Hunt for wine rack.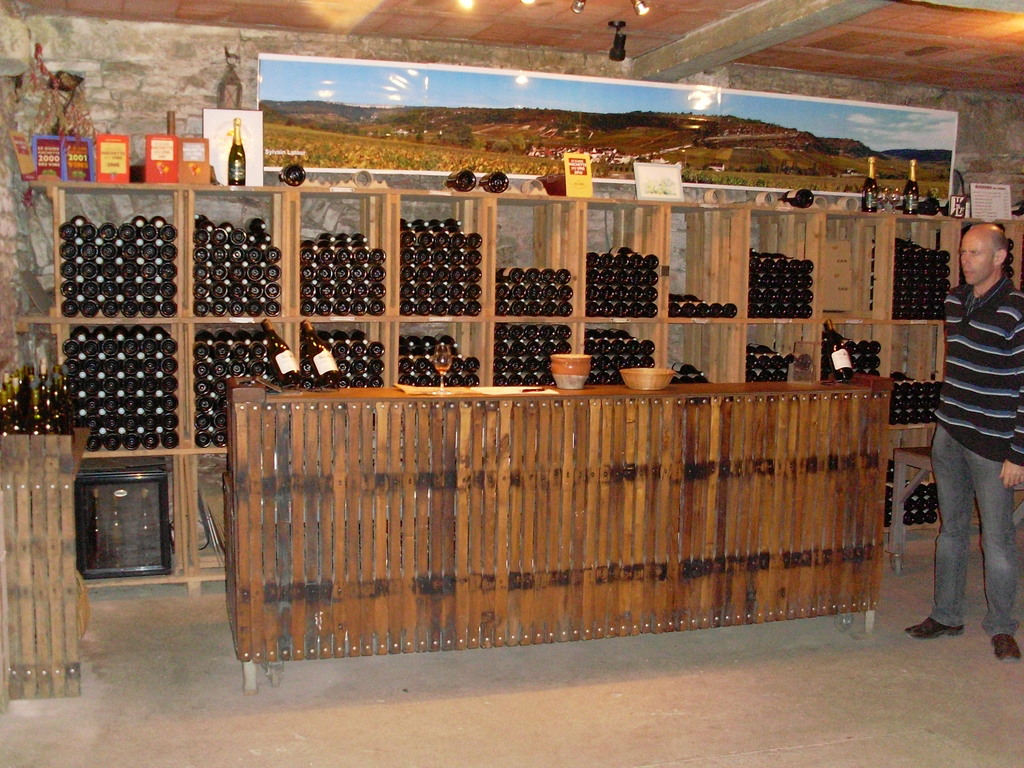
Hunted down at pyautogui.locateOnScreen(494, 191, 579, 318).
